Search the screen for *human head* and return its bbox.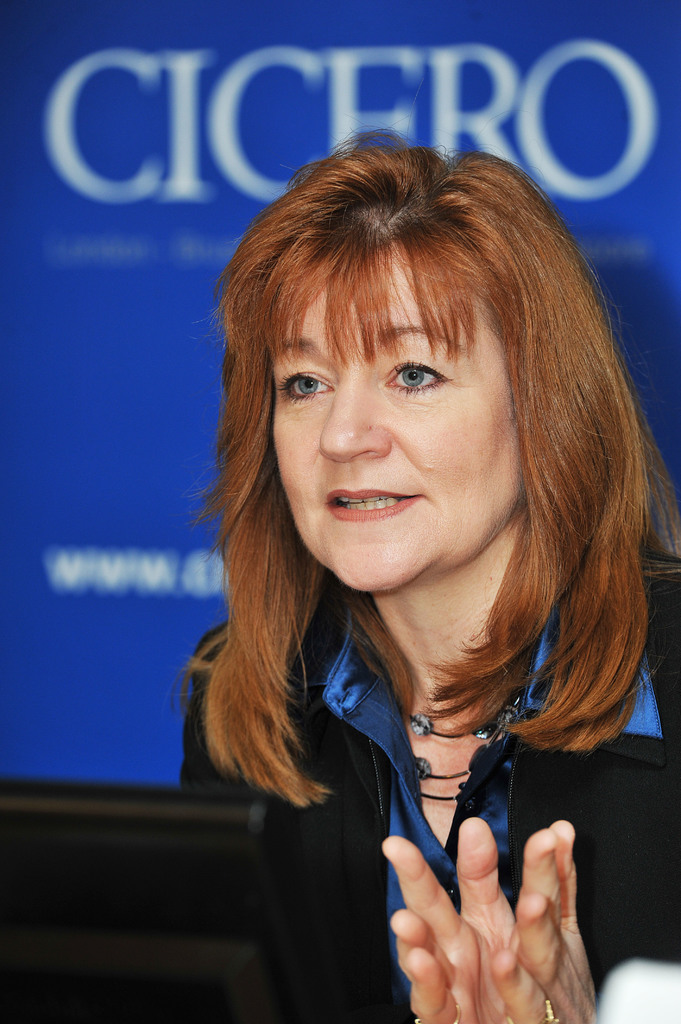
Found: [184, 132, 665, 792].
